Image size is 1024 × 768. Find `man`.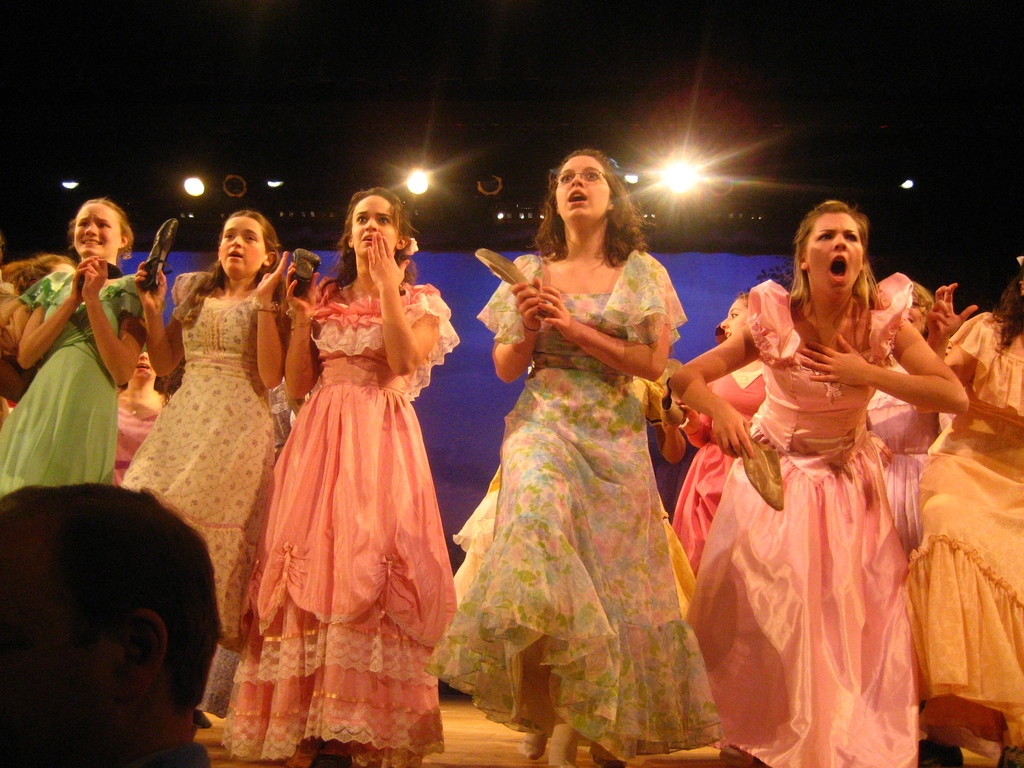
[0,486,221,767].
